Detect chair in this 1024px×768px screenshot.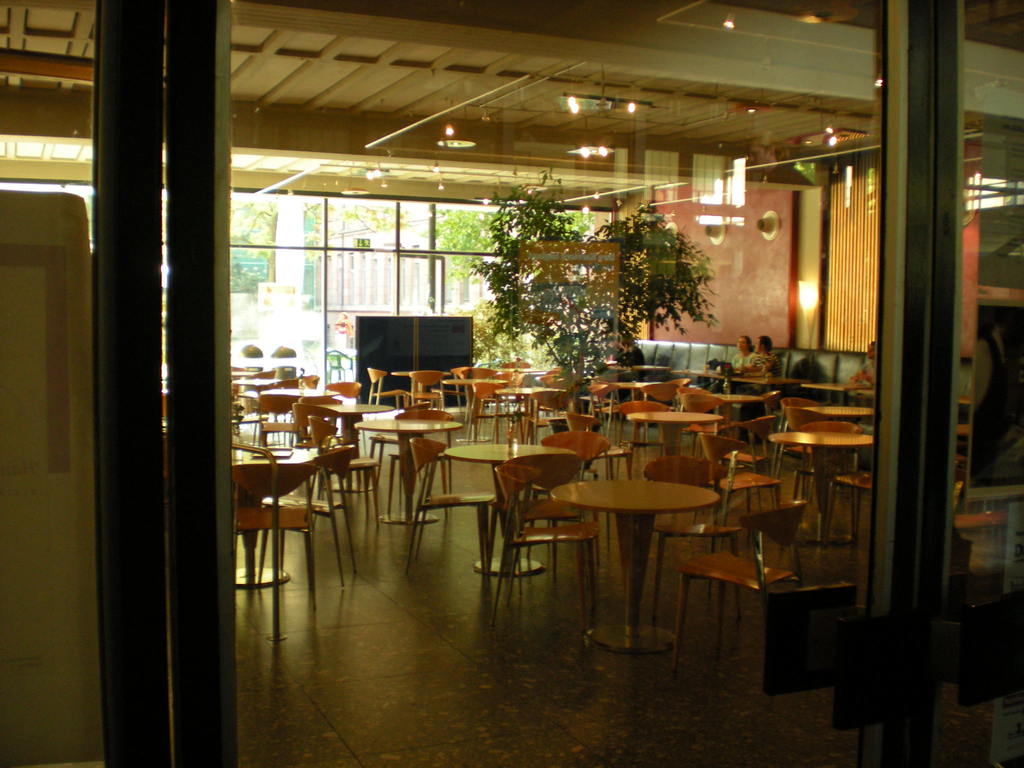
Detection: x1=760, y1=390, x2=784, y2=418.
